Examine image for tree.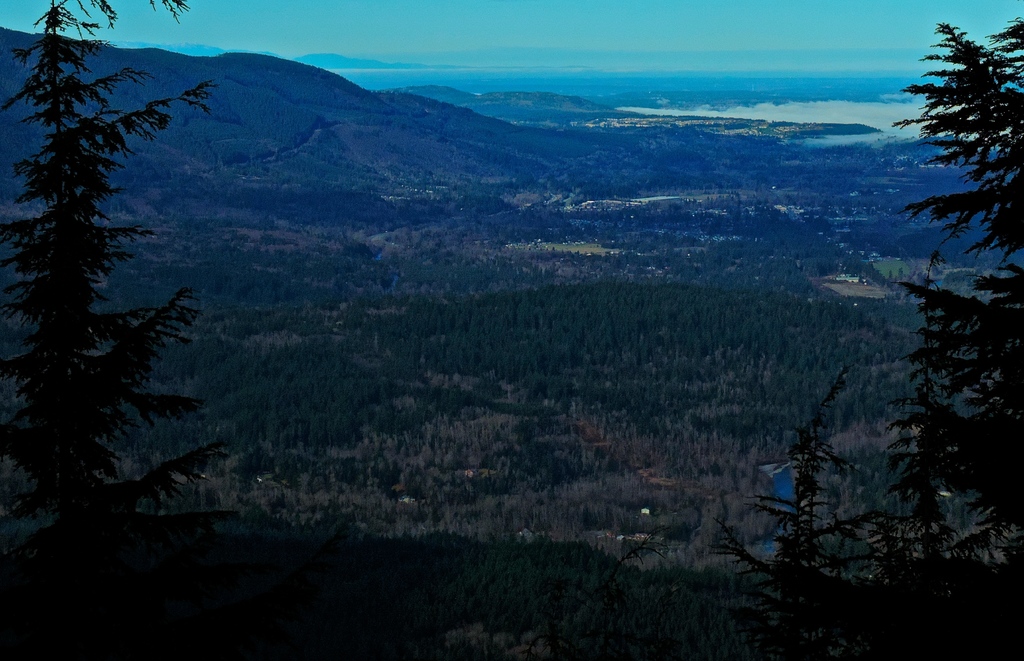
Examination result: 4/26/208/539.
